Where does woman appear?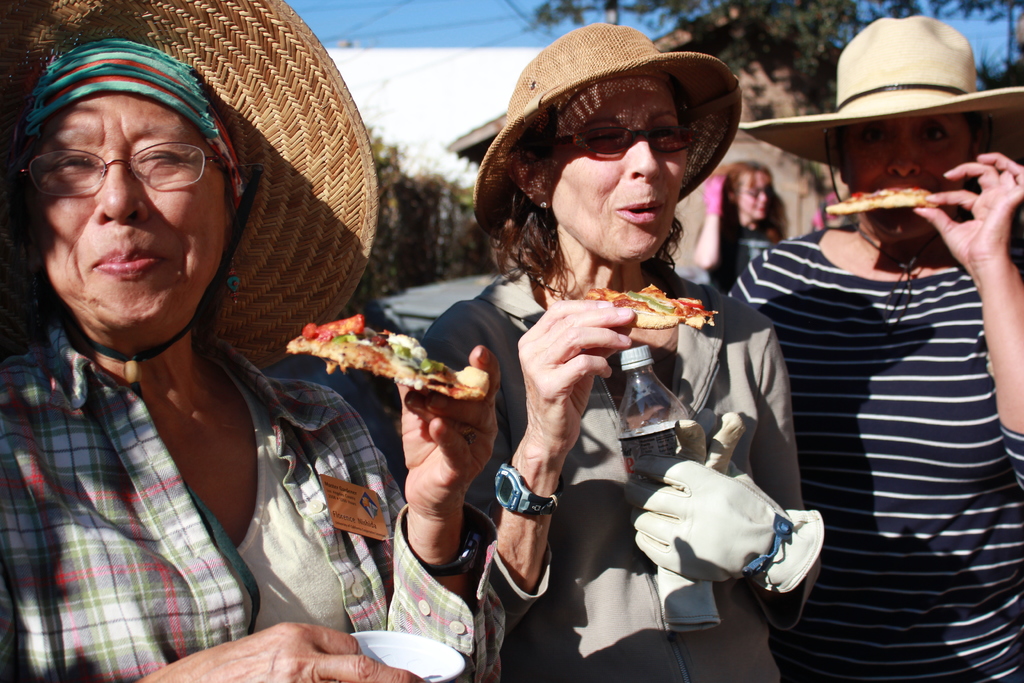
Appears at <bbox>415, 19, 835, 682</bbox>.
